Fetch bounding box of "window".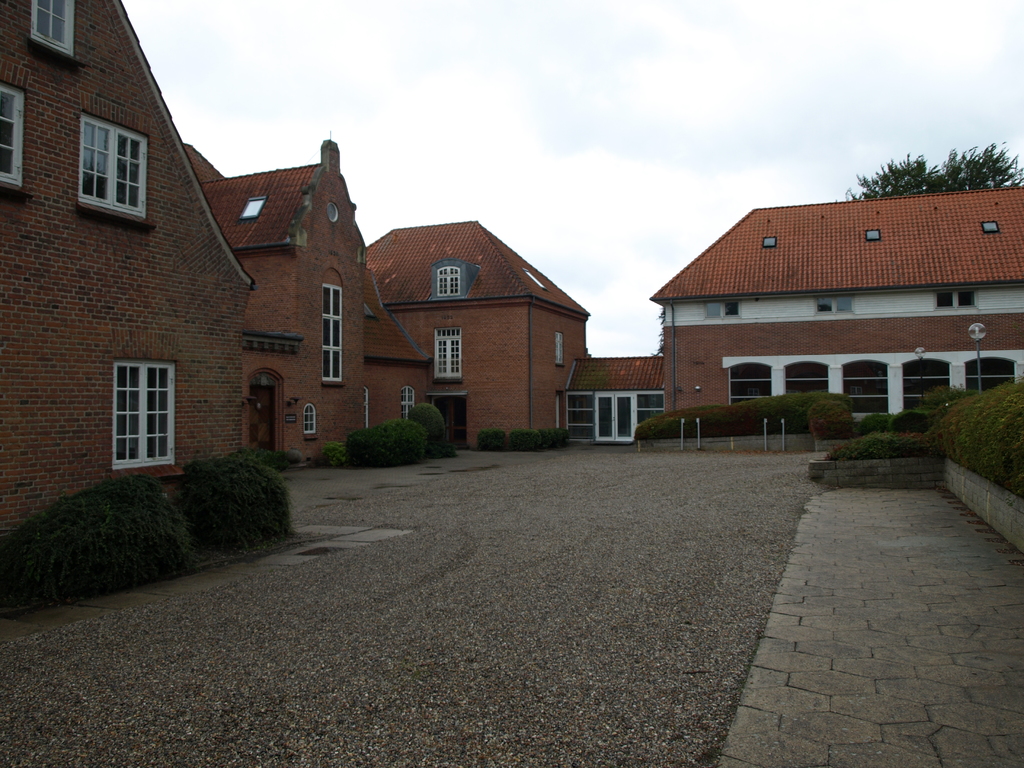
Bbox: (x1=429, y1=266, x2=466, y2=301).
